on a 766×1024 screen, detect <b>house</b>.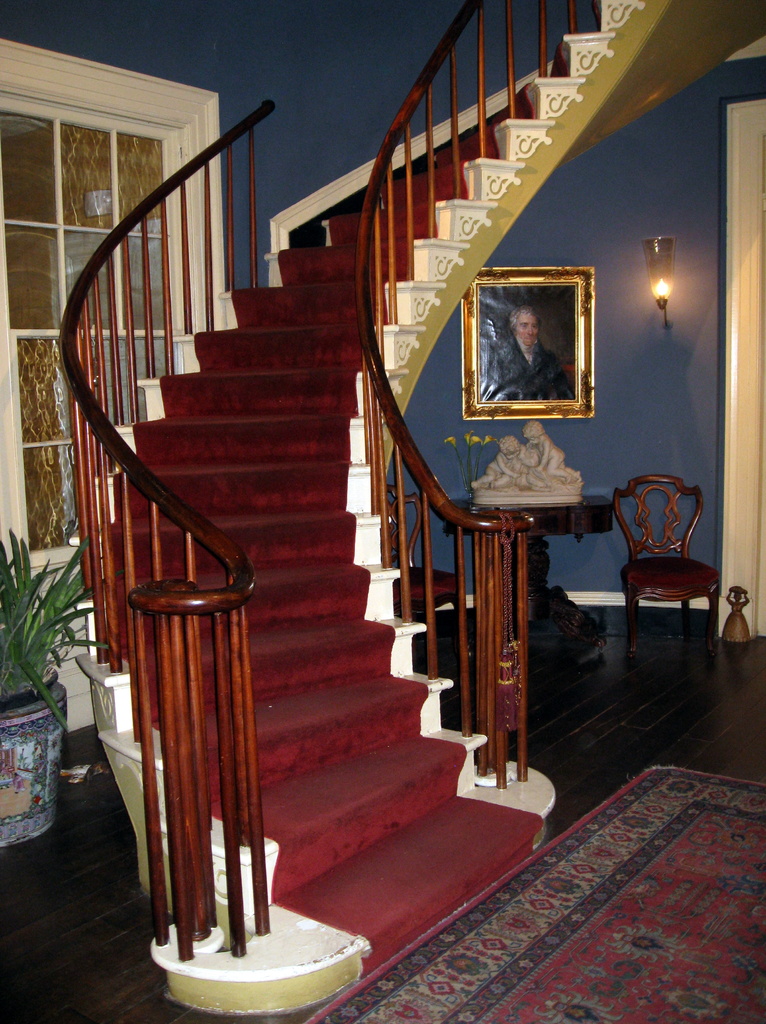
bbox(0, 0, 765, 1023).
